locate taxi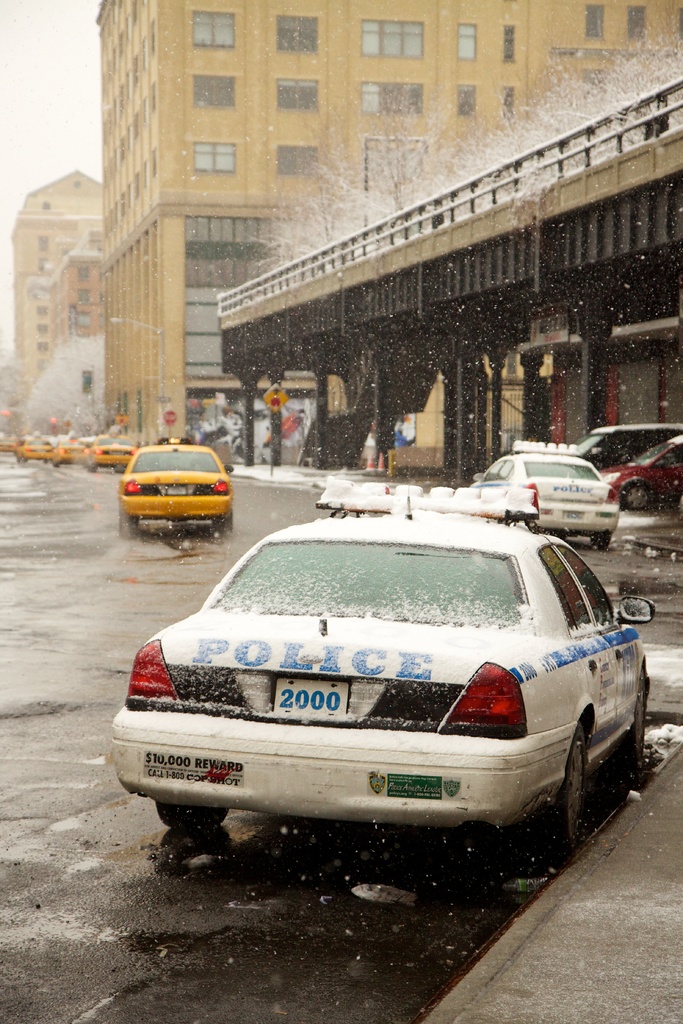
x1=86, y1=436, x2=135, y2=473
